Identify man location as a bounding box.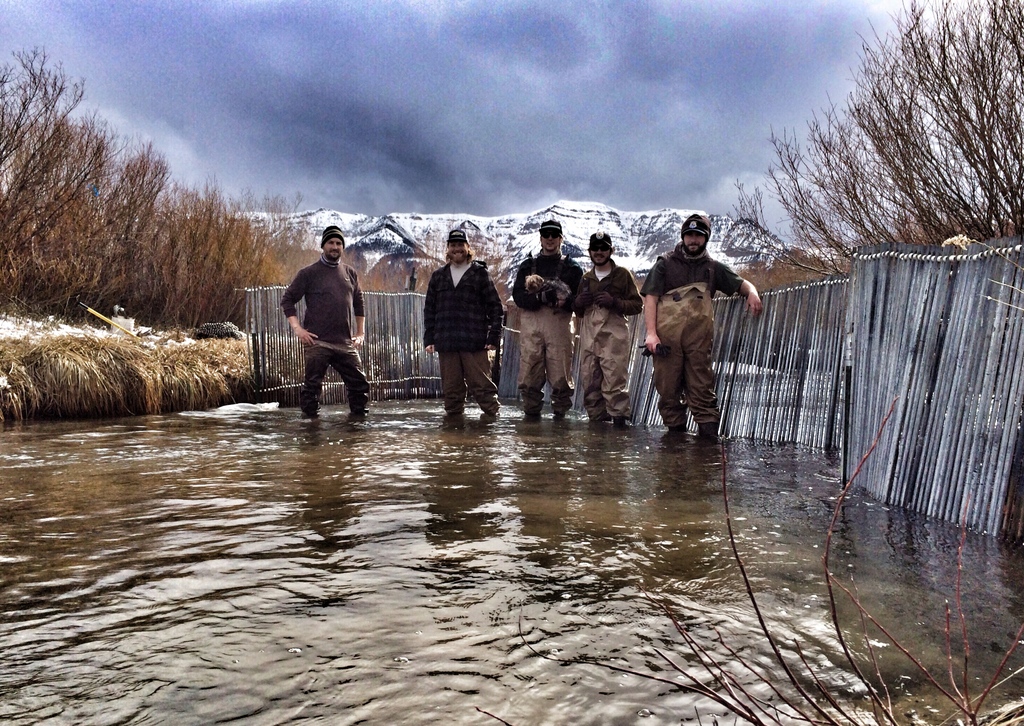
[x1=639, y1=211, x2=763, y2=437].
